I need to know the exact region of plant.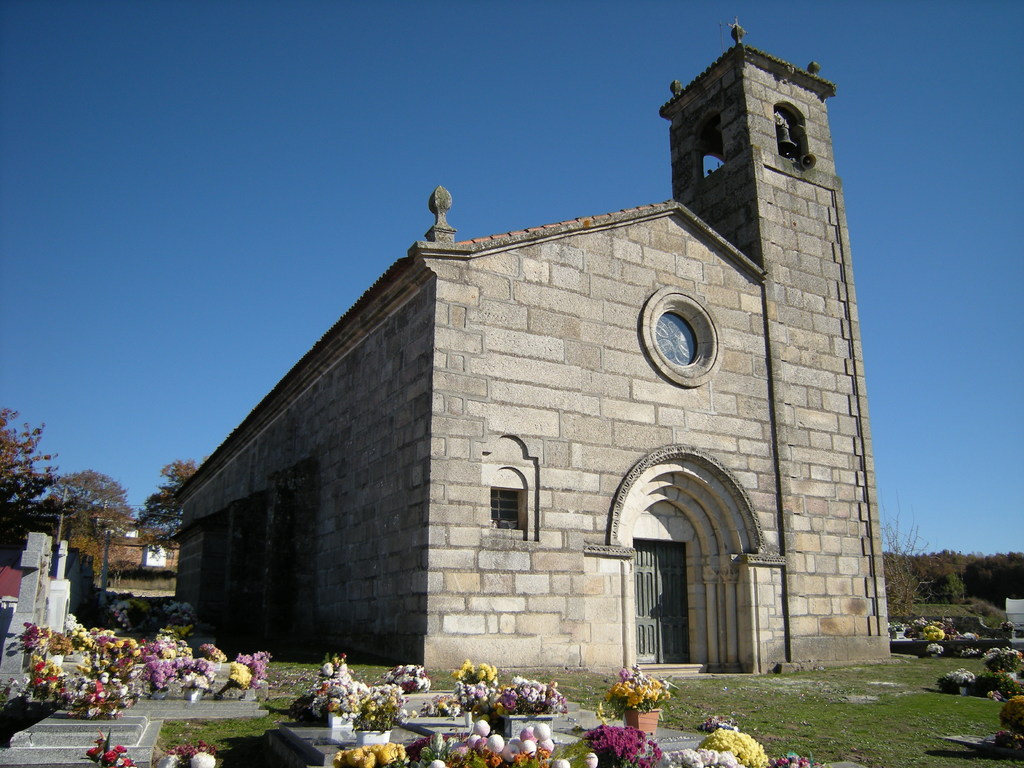
Region: bbox(101, 593, 149, 632).
